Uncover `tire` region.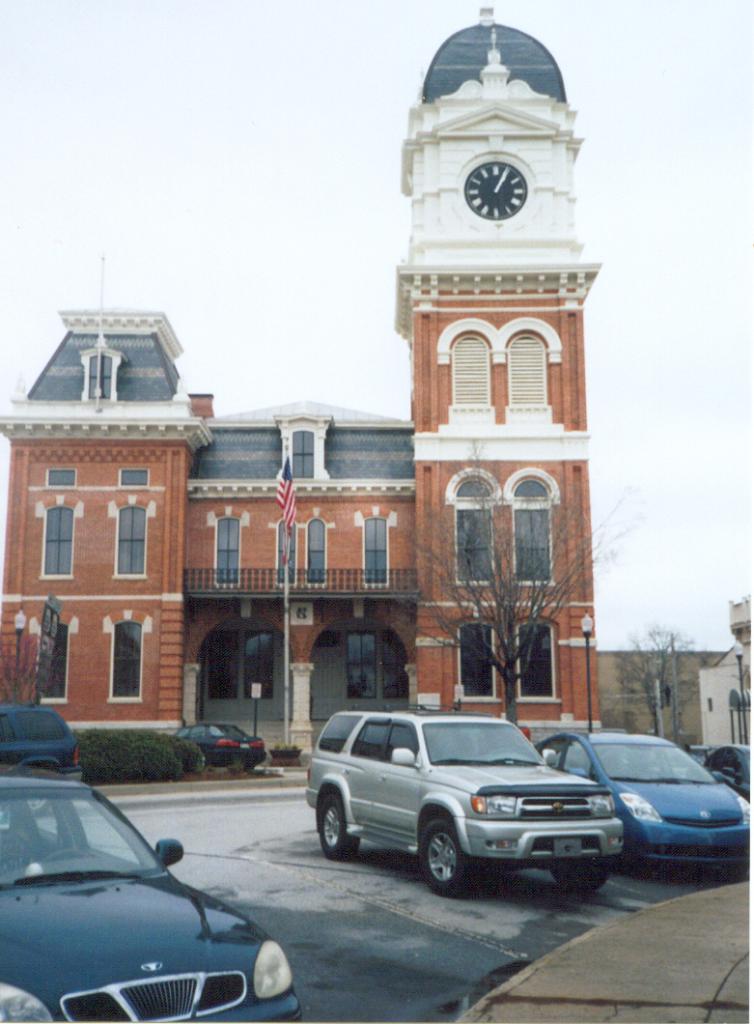
Uncovered: locate(17, 771, 53, 816).
